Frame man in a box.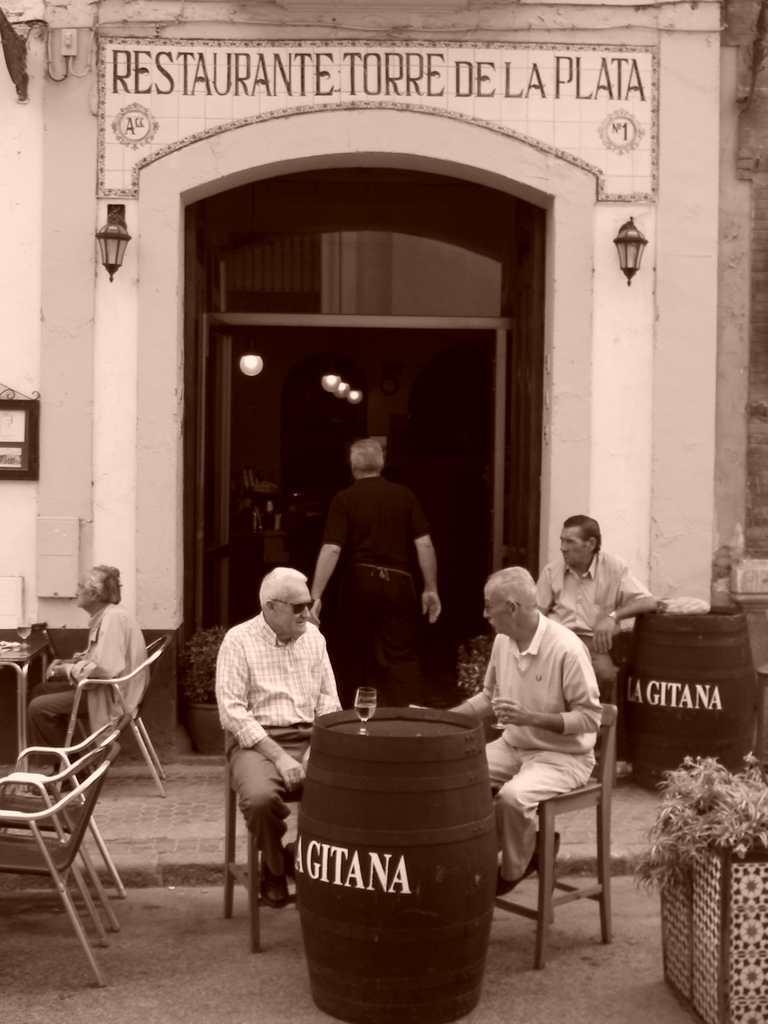
<bbox>532, 506, 648, 744</bbox>.
